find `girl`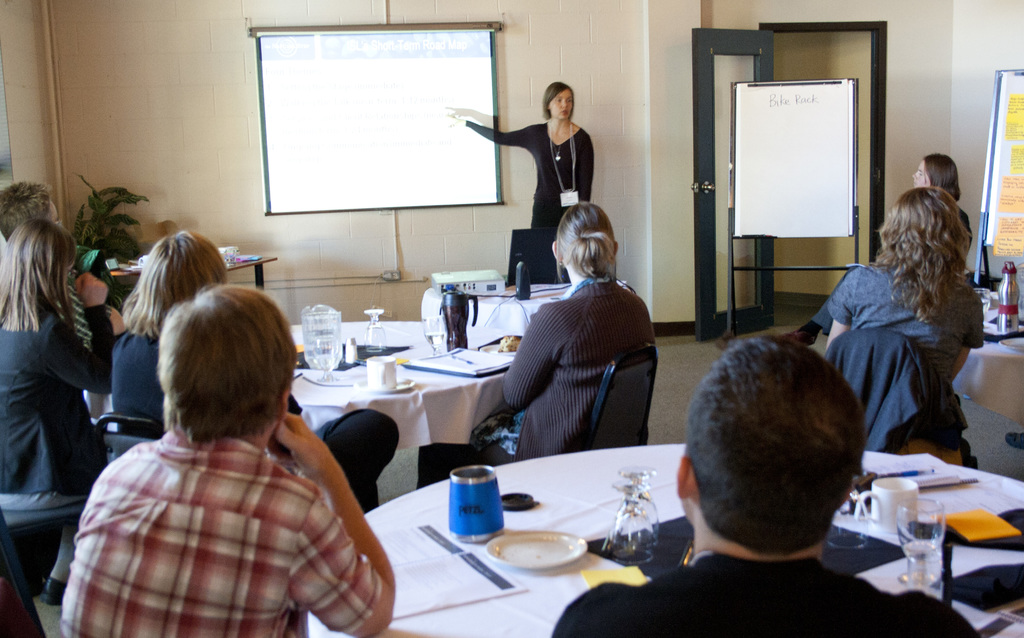
[left=442, top=74, right=596, bottom=298]
